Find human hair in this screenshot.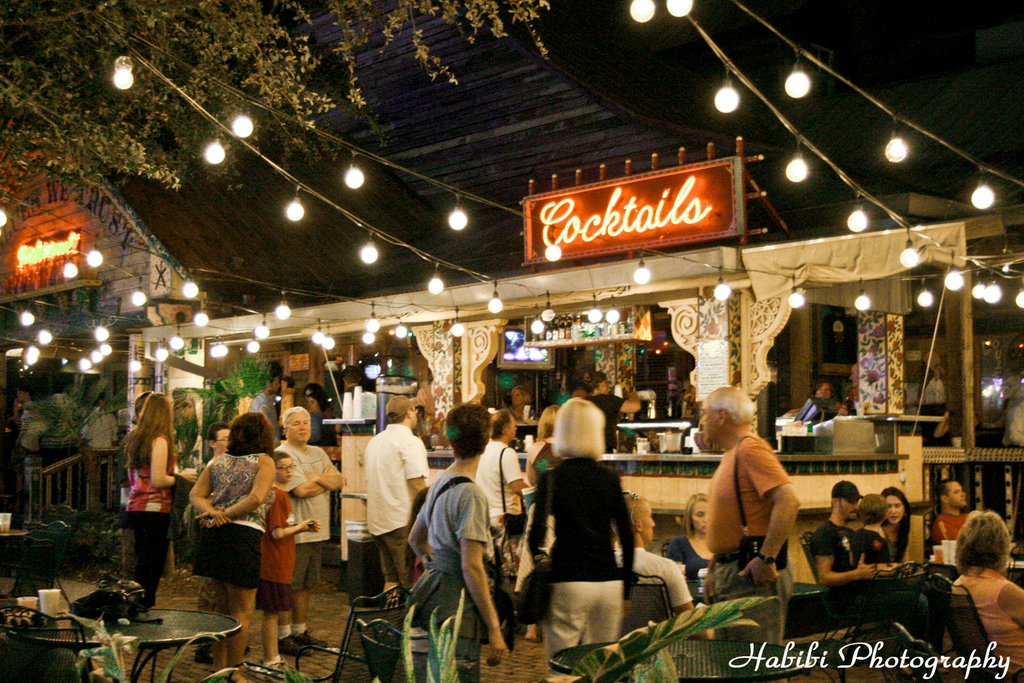
The bounding box for human hair is {"left": 305, "top": 384, "right": 323, "bottom": 414}.
